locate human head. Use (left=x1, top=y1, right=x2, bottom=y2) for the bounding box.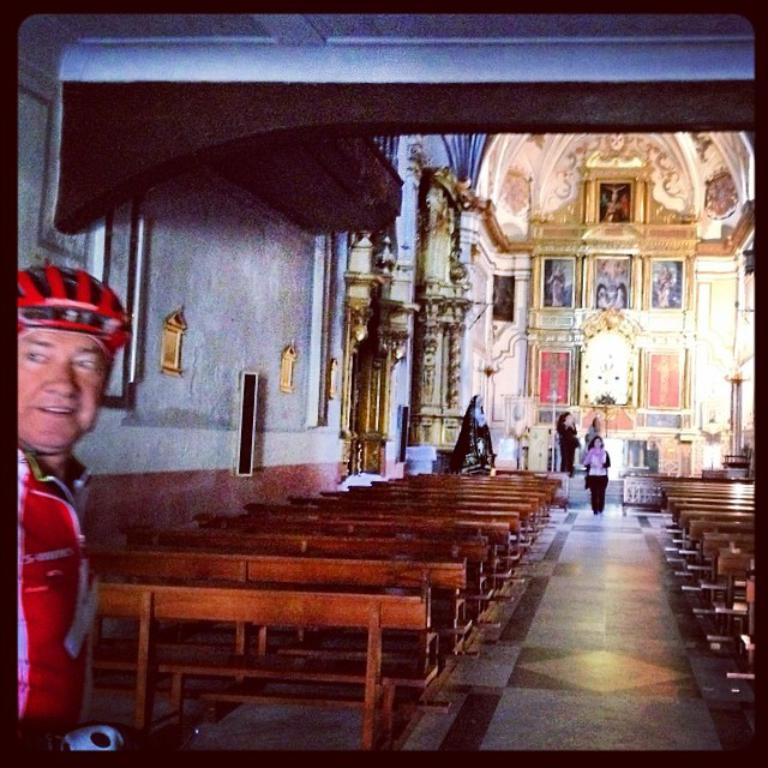
(left=4, top=260, right=125, bottom=480).
